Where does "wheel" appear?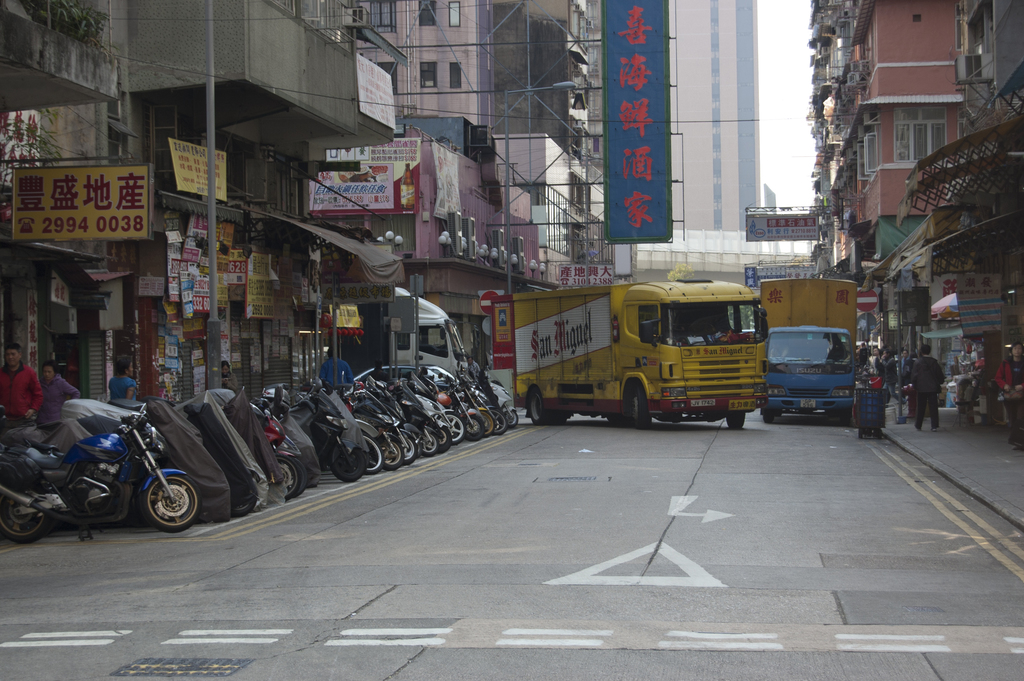
Appears at rect(380, 436, 404, 472).
